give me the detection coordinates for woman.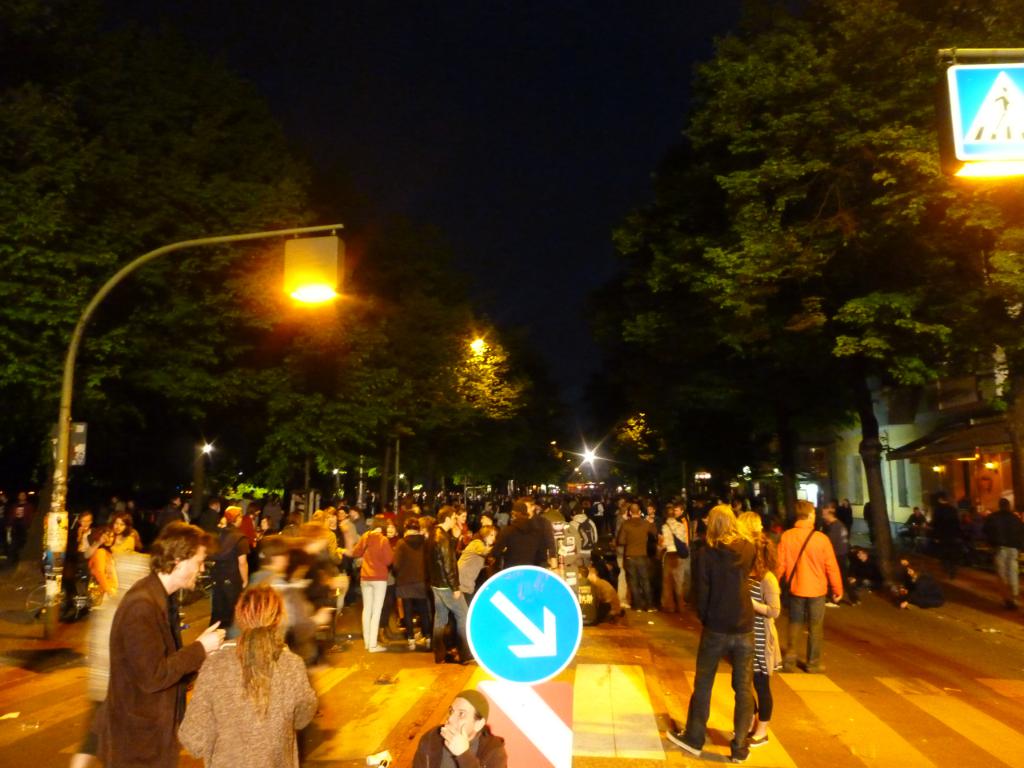
(457,526,501,606).
